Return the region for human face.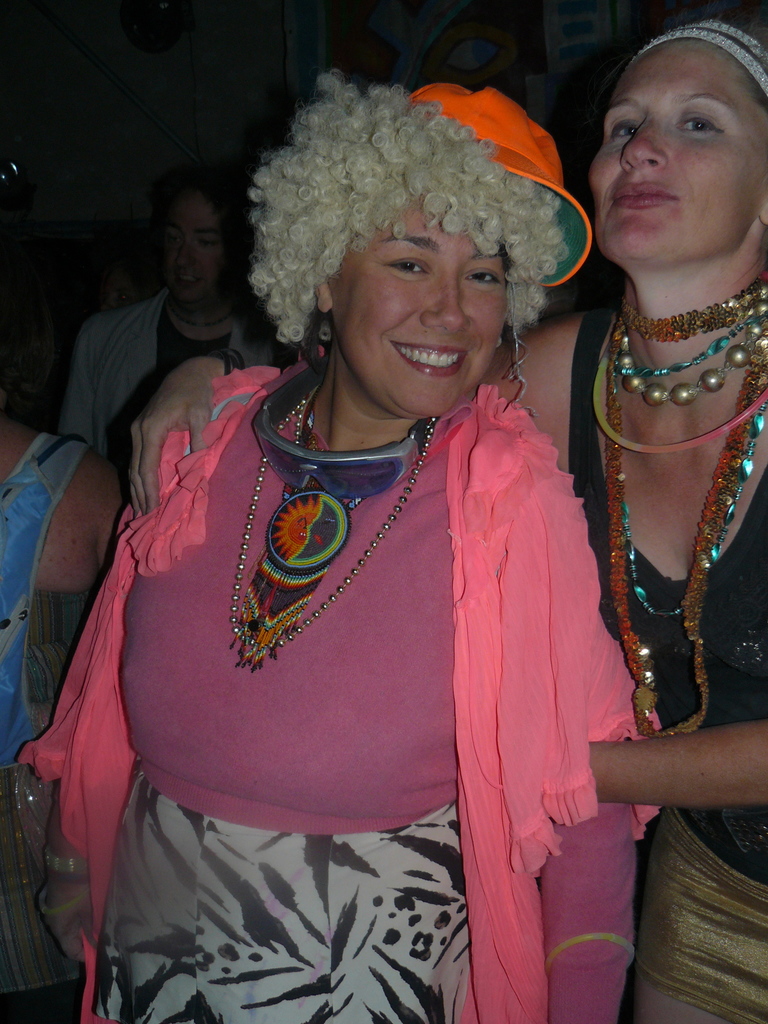
detection(336, 204, 508, 419).
